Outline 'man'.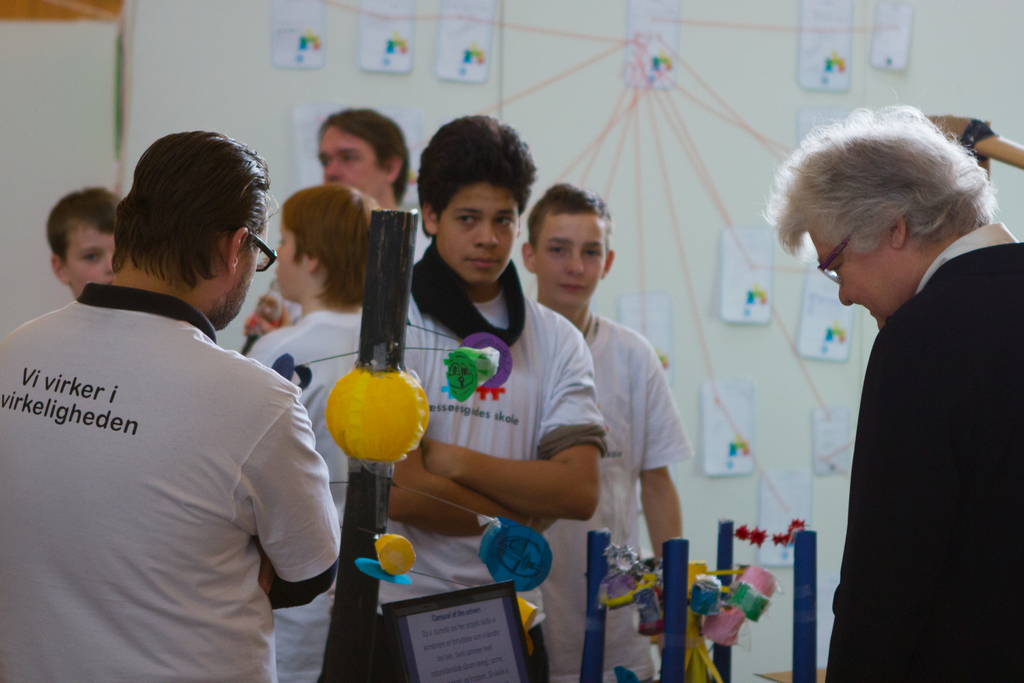
Outline: box(0, 128, 341, 682).
